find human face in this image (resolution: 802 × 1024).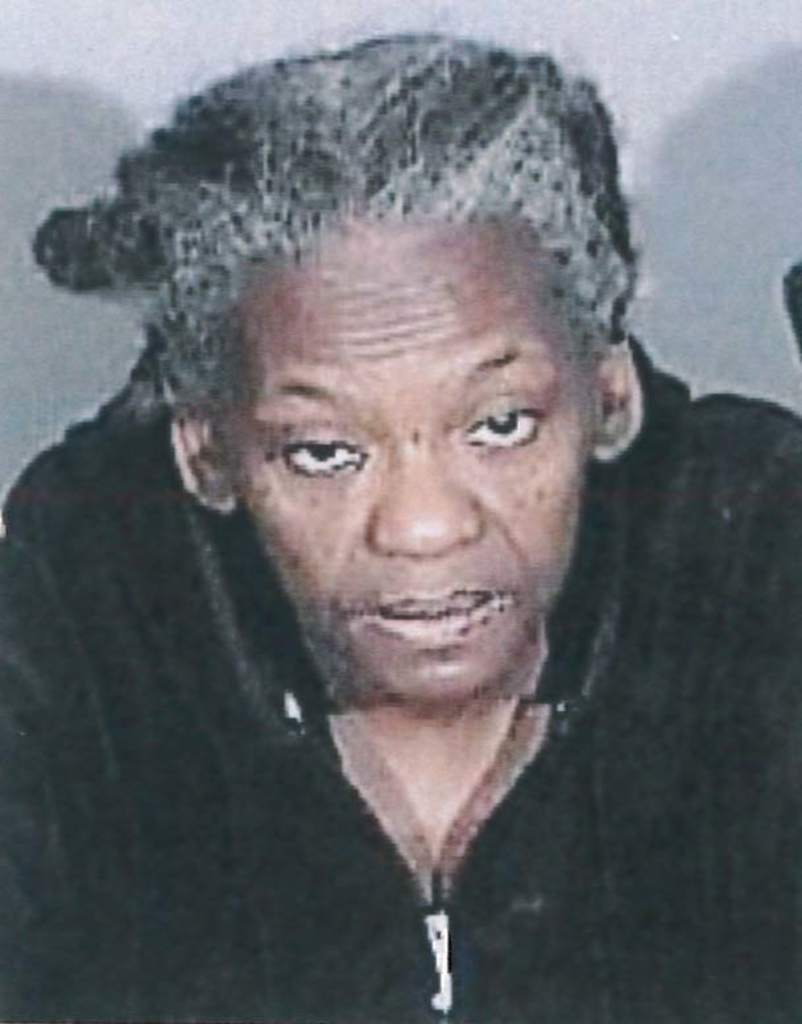
crop(228, 220, 592, 699).
